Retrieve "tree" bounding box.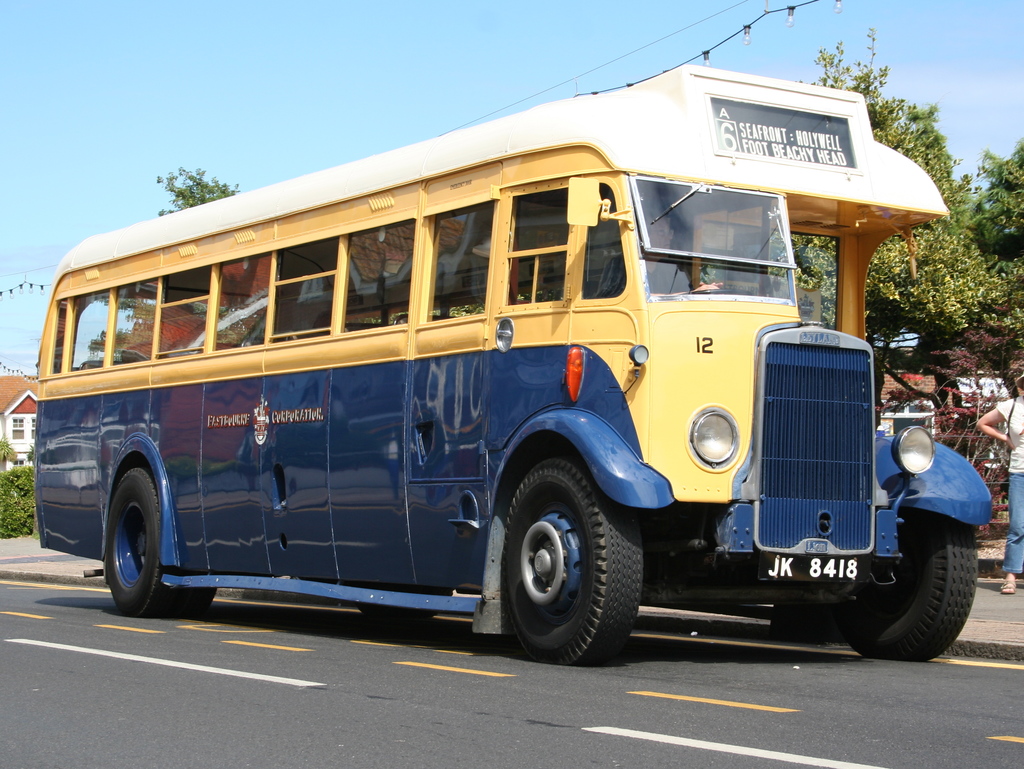
Bounding box: <bbox>156, 168, 236, 216</bbox>.
